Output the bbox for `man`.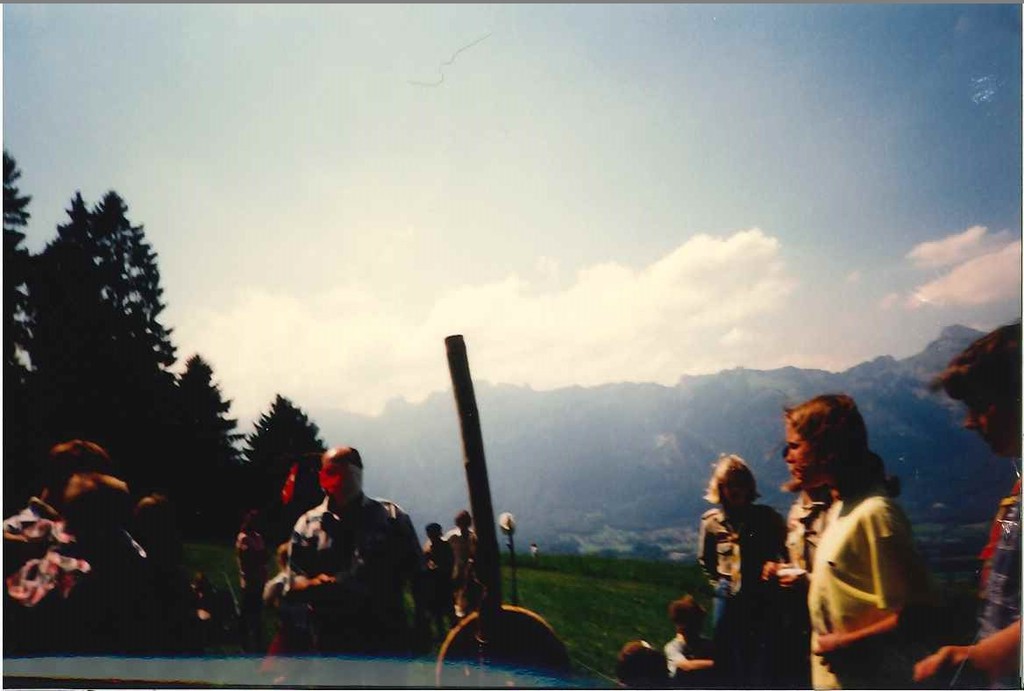
box=[260, 443, 430, 660].
